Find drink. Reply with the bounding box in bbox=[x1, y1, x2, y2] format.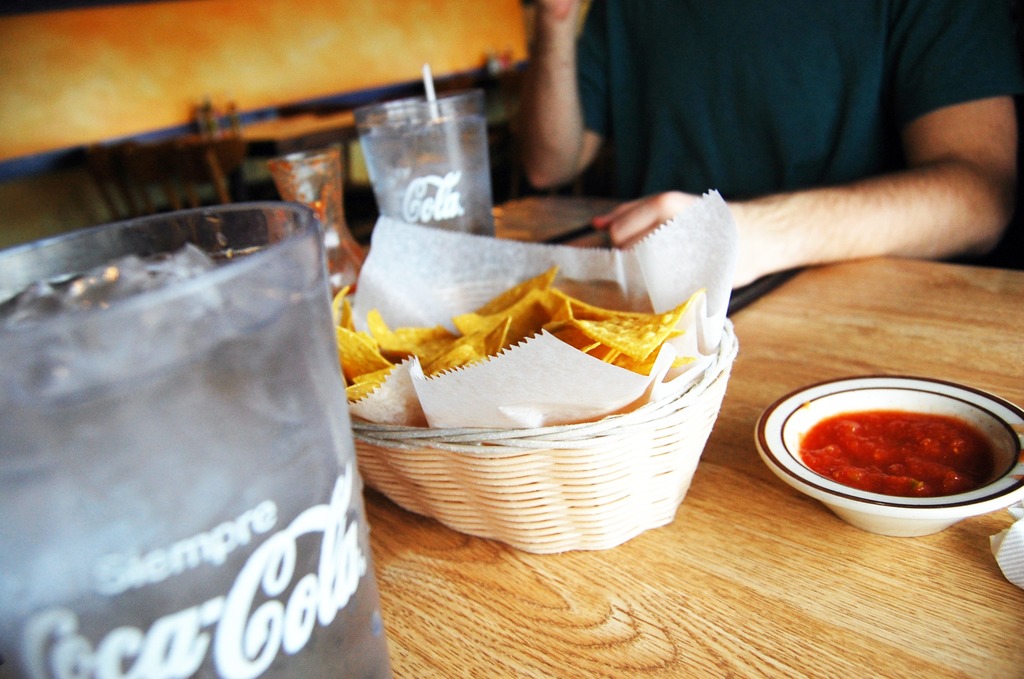
bbox=[351, 90, 516, 229].
